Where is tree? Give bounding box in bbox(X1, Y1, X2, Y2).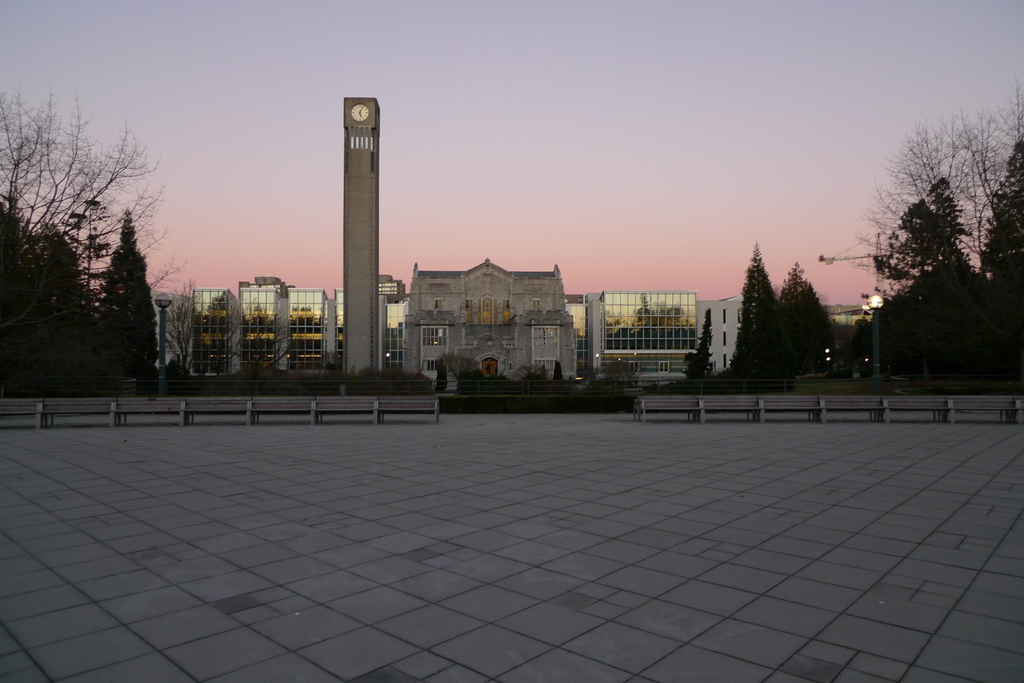
bbox(726, 244, 791, 378).
